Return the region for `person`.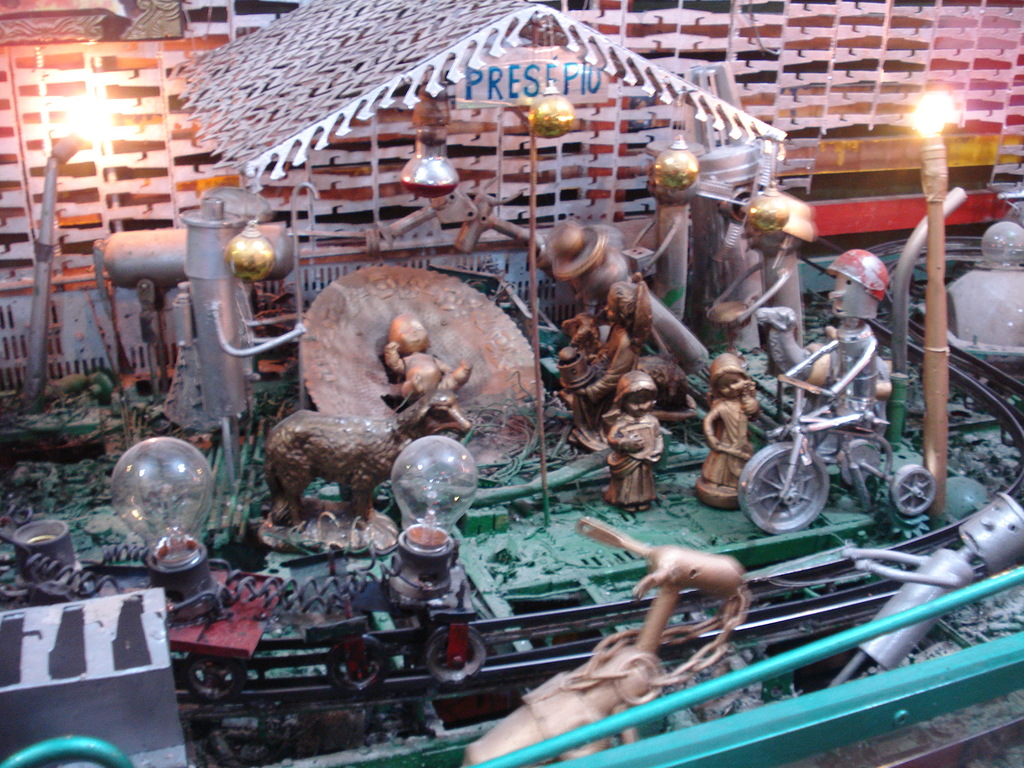
bbox=(611, 369, 665, 515).
